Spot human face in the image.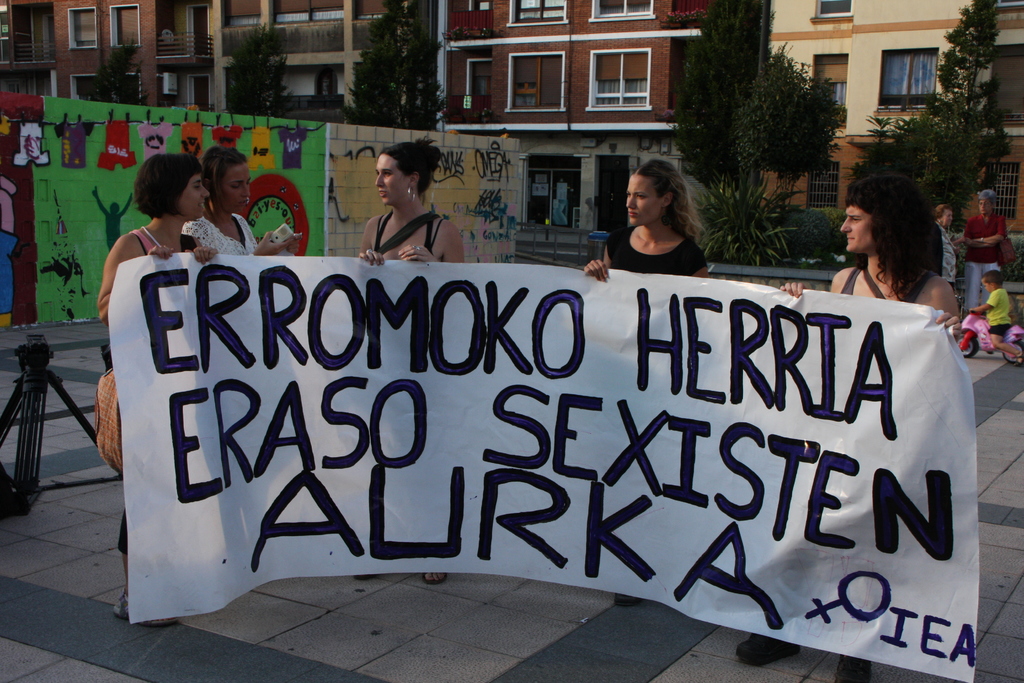
human face found at detection(627, 177, 669, 226).
